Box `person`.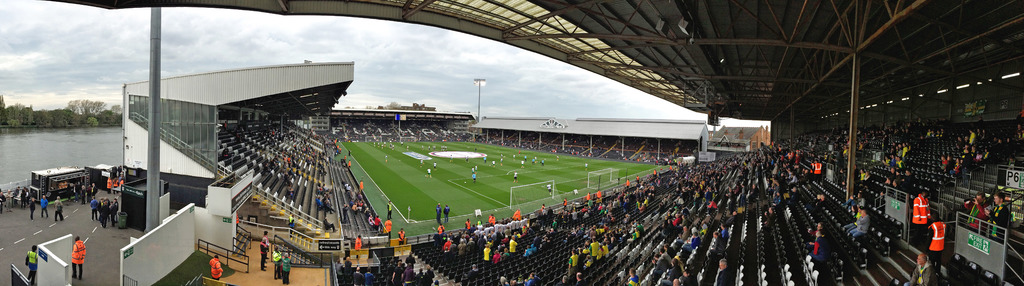
(440, 206, 451, 217).
